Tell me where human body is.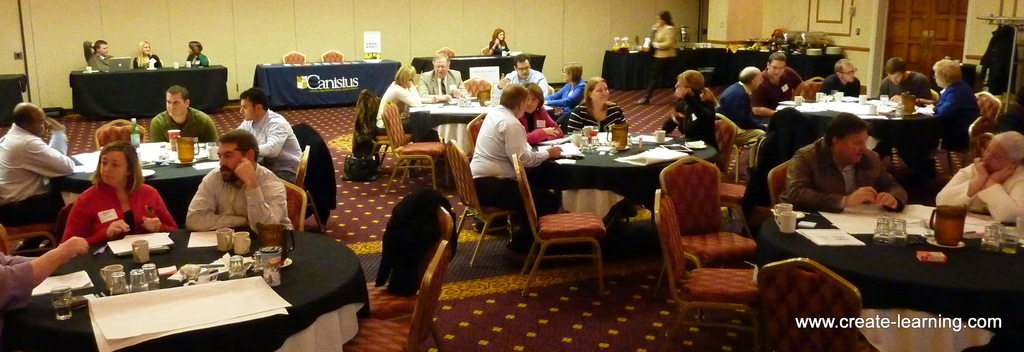
human body is at BBox(132, 56, 168, 68).
